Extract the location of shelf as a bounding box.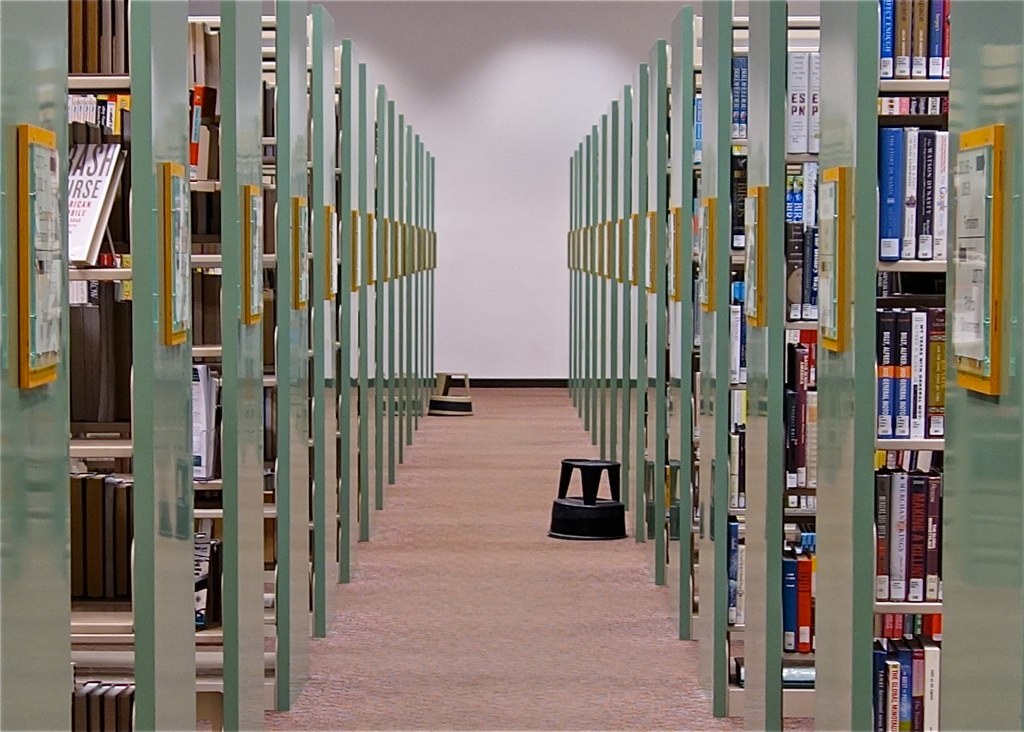
{"left": 721, "top": 152, "right": 754, "bottom": 391}.
